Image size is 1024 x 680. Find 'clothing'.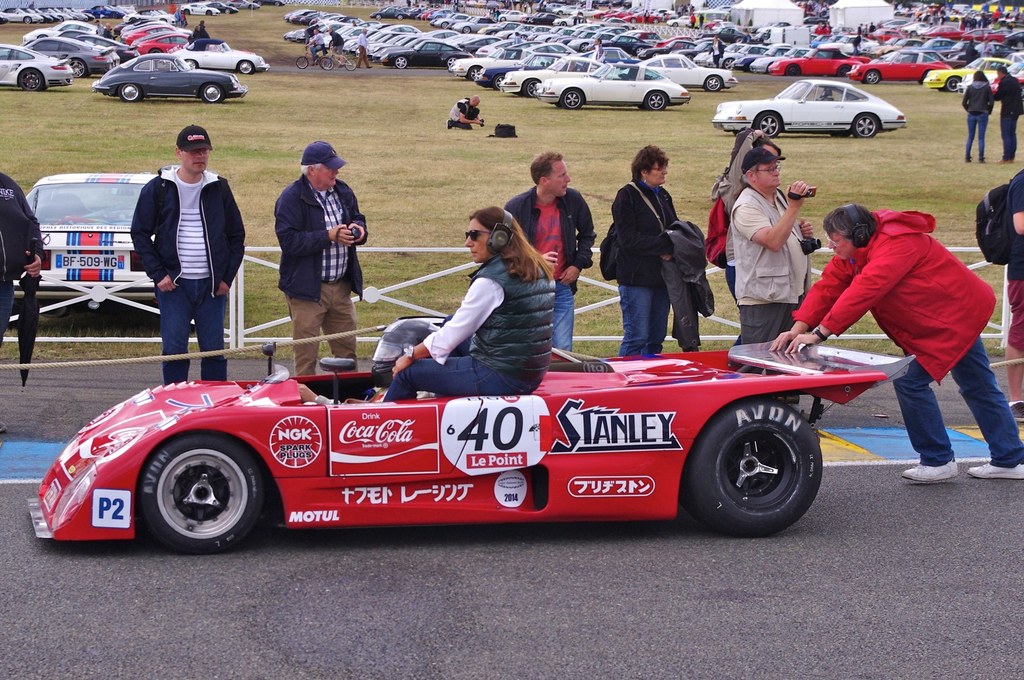
Rect(454, 100, 474, 131).
